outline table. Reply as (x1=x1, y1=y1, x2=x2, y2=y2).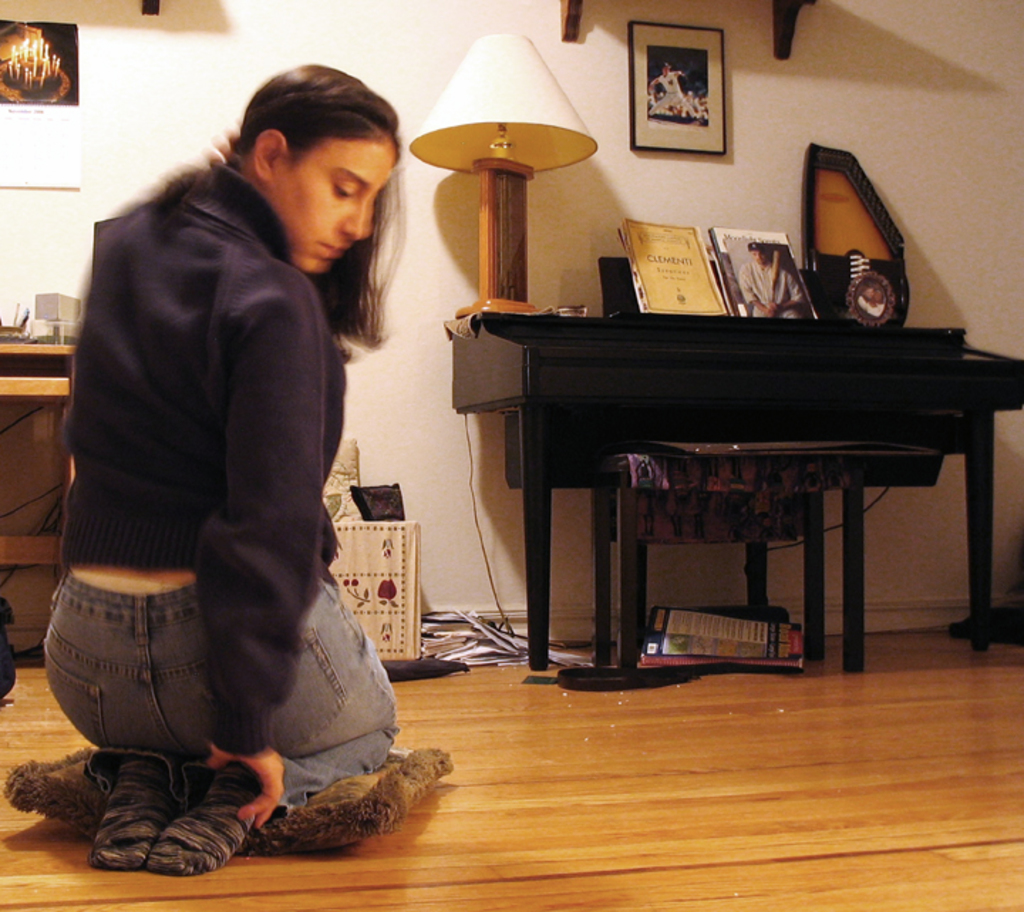
(x1=0, y1=344, x2=81, y2=576).
